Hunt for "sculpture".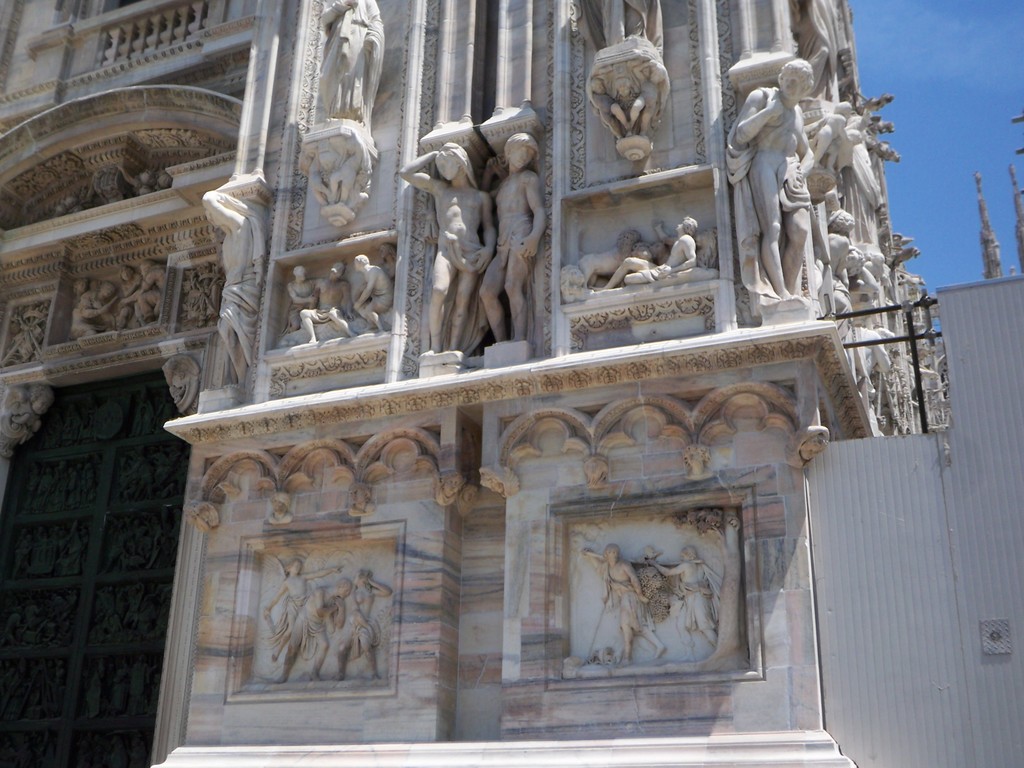
Hunted down at box=[857, 248, 886, 300].
